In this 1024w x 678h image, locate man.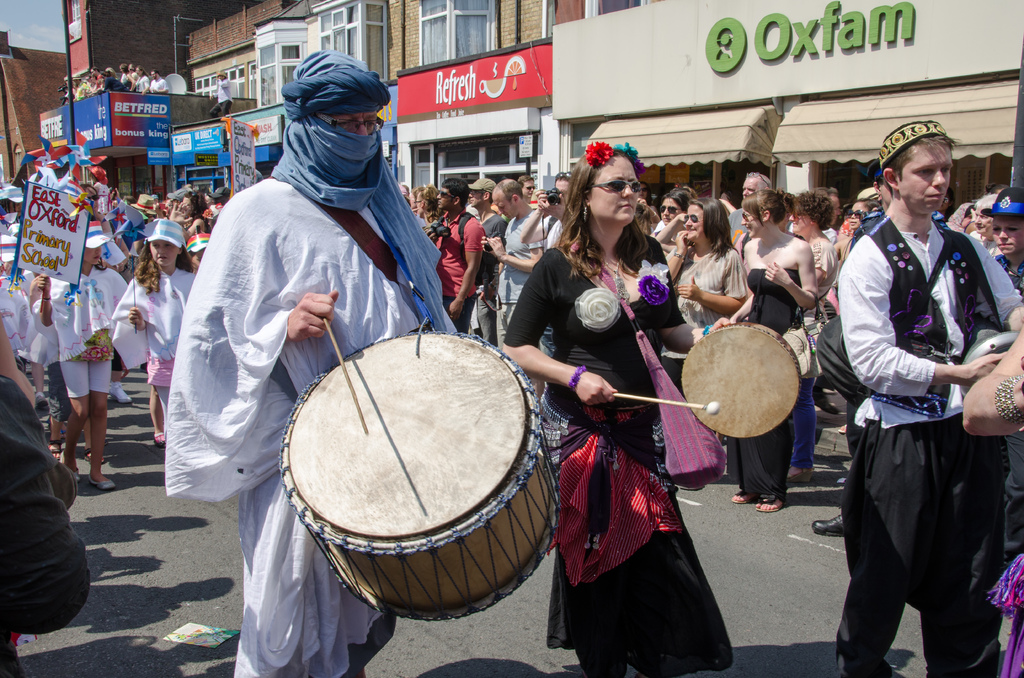
Bounding box: [left=164, top=48, right=452, bottom=677].
